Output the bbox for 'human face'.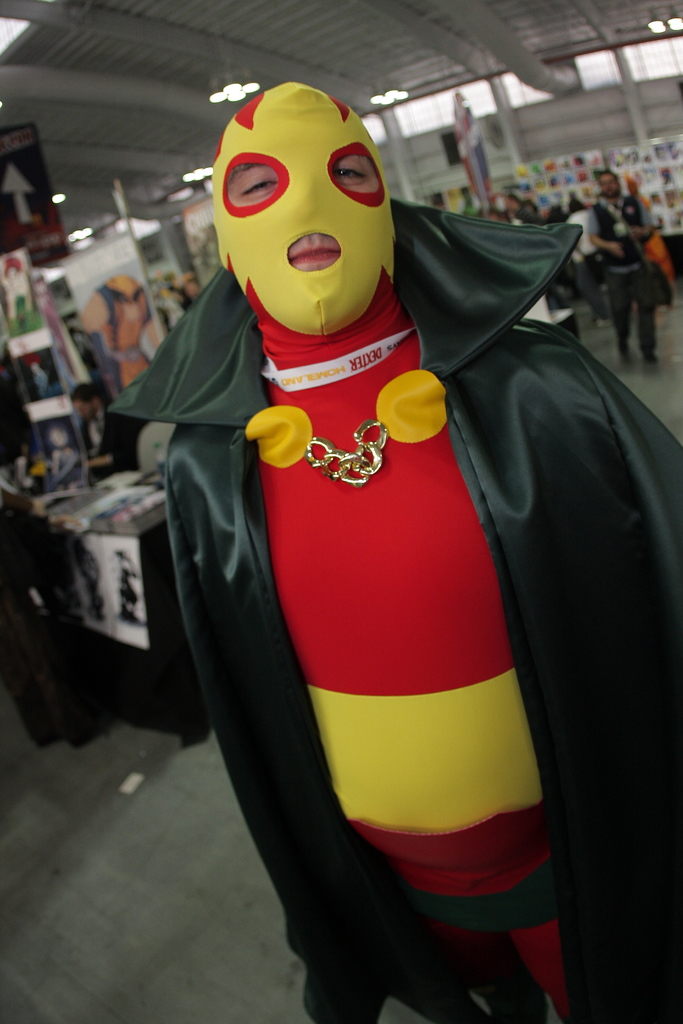
<bbox>211, 90, 393, 335</bbox>.
